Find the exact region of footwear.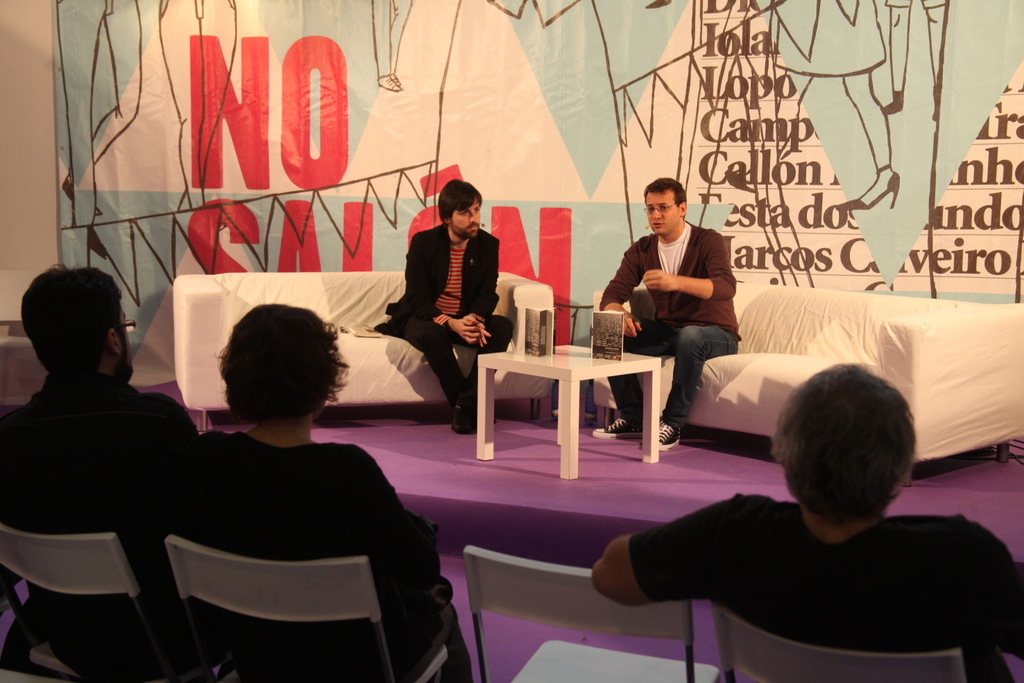
Exact region: 455,387,483,430.
